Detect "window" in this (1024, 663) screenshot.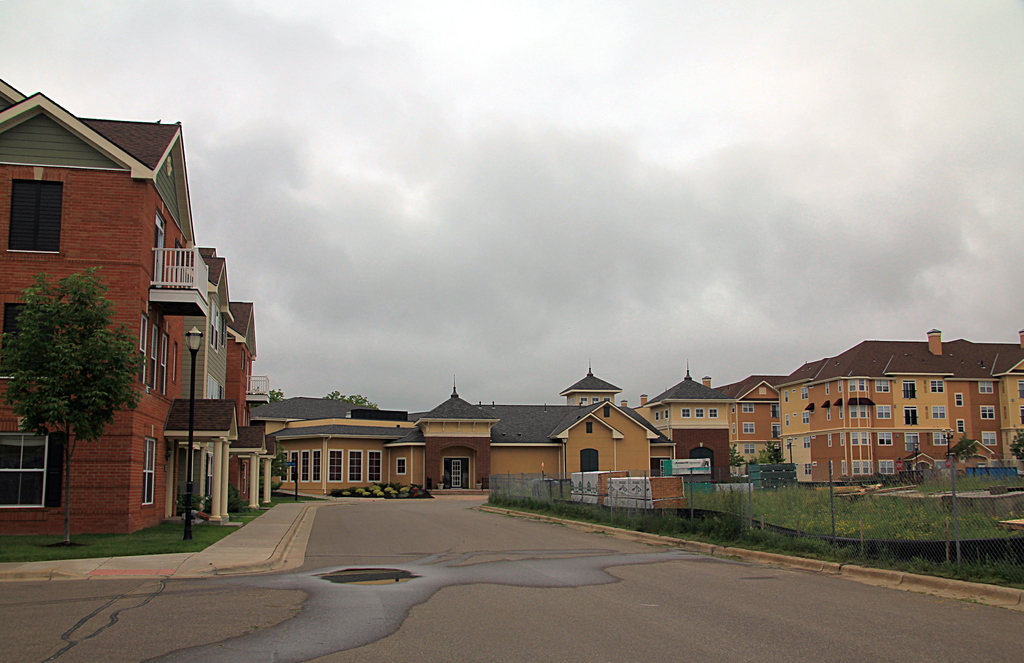
Detection: (left=601, top=406, right=610, bottom=419).
